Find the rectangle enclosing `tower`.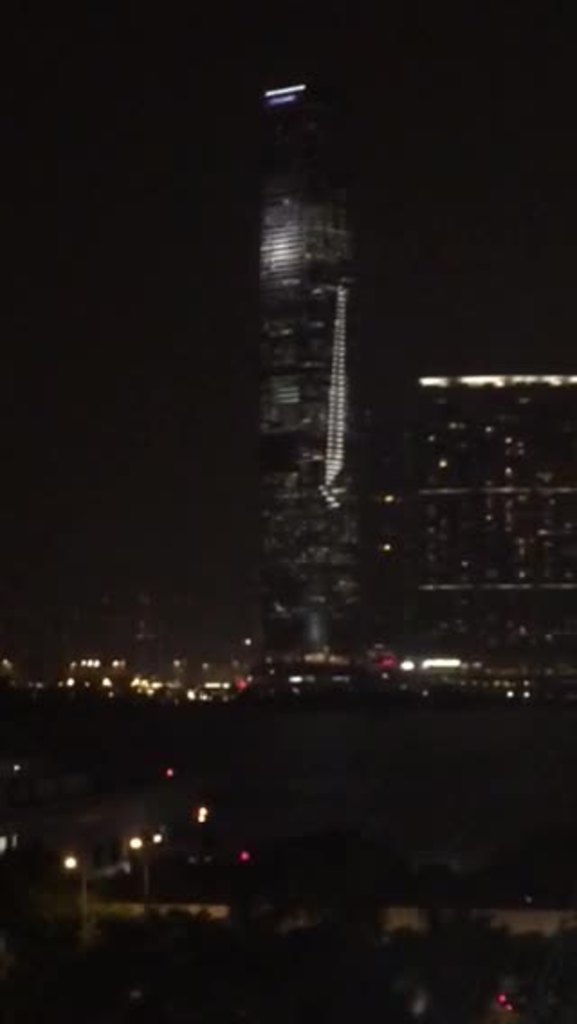
207/29/490/745.
